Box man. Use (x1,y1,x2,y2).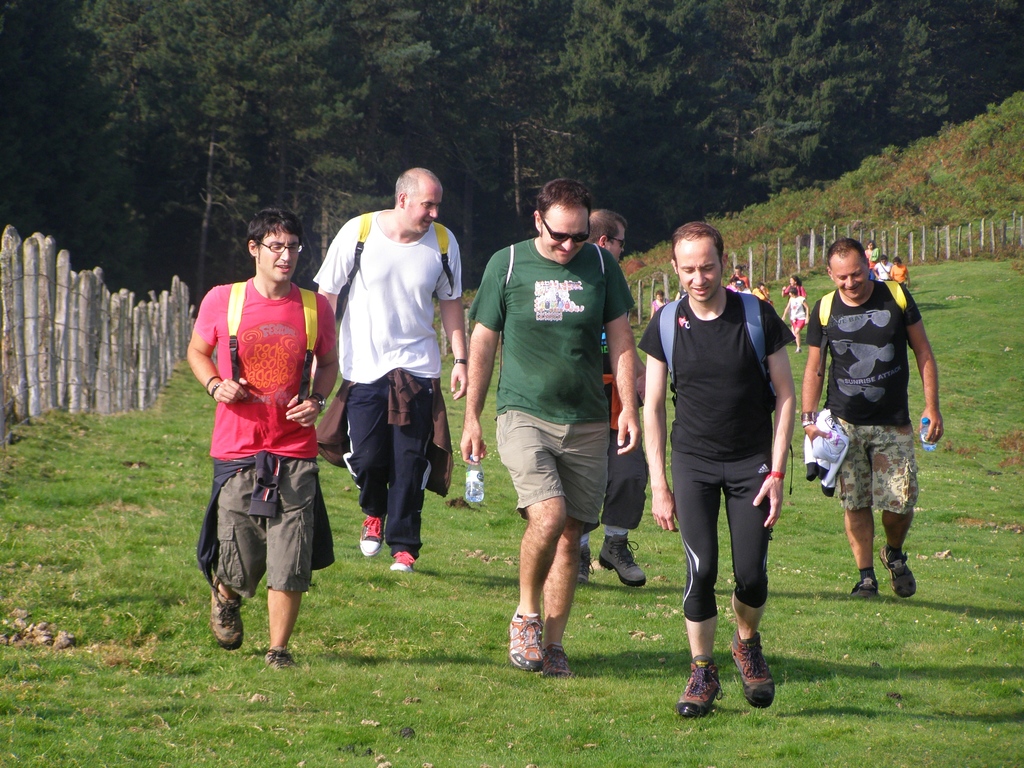
(647,230,802,724).
